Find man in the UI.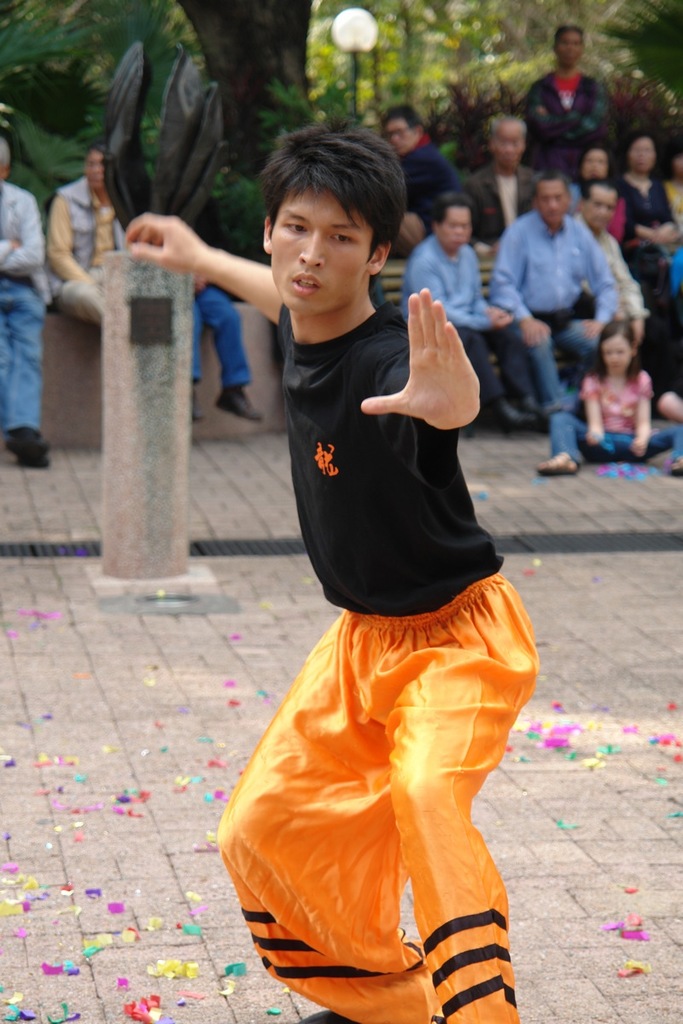
UI element at BBox(526, 25, 615, 182).
